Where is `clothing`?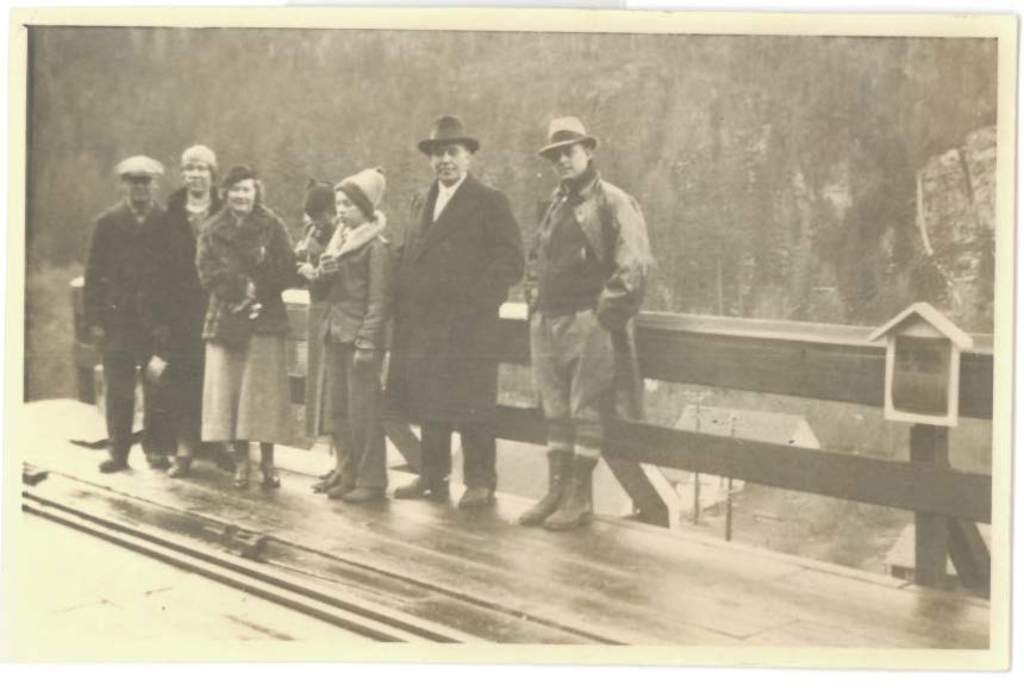
[x1=523, y1=158, x2=656, y2=467].
